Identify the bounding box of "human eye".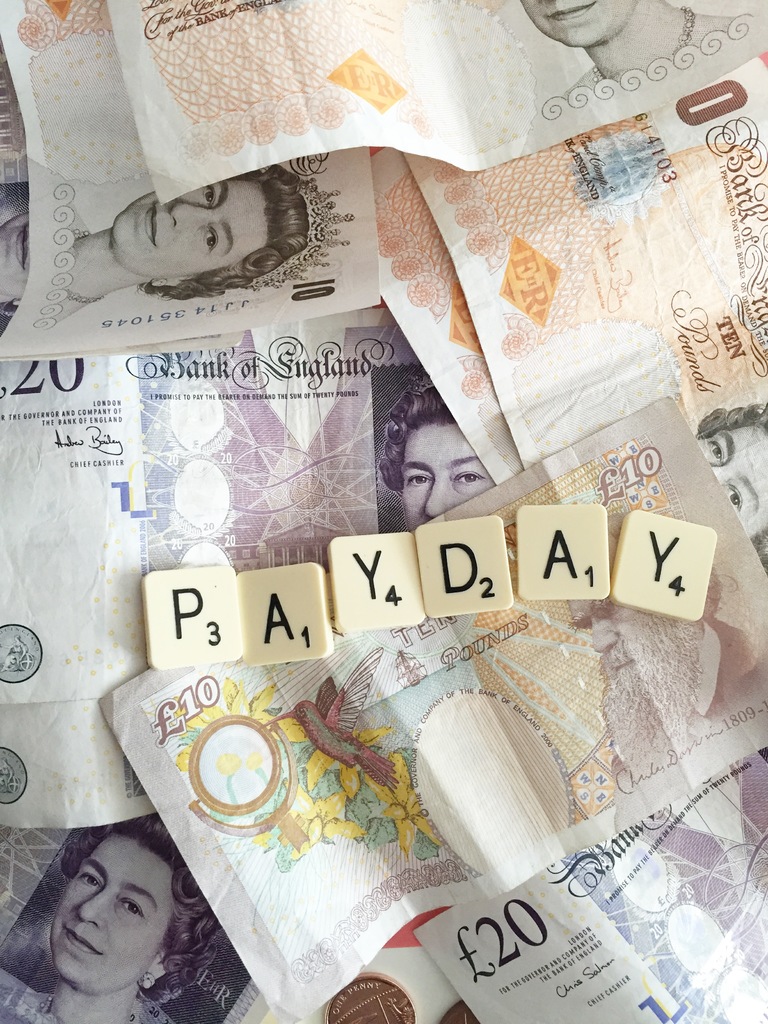
[left=115, top=893, right=147, bottom=921].
